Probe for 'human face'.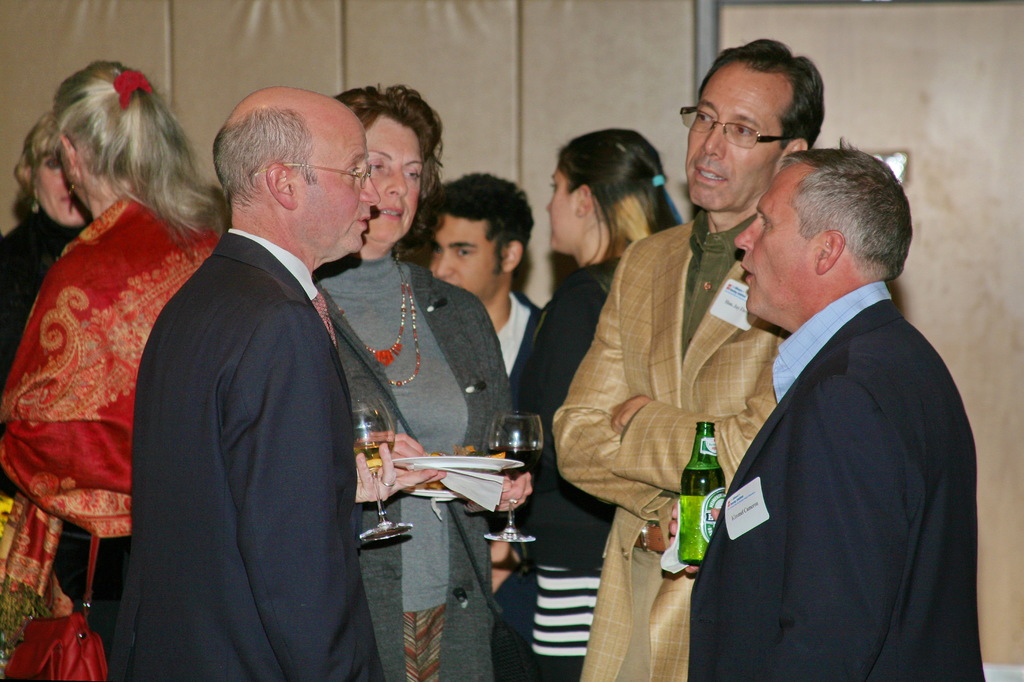
Probe result: {"left": 735, "top": 172, "right": 819, "bottom": 322}.
